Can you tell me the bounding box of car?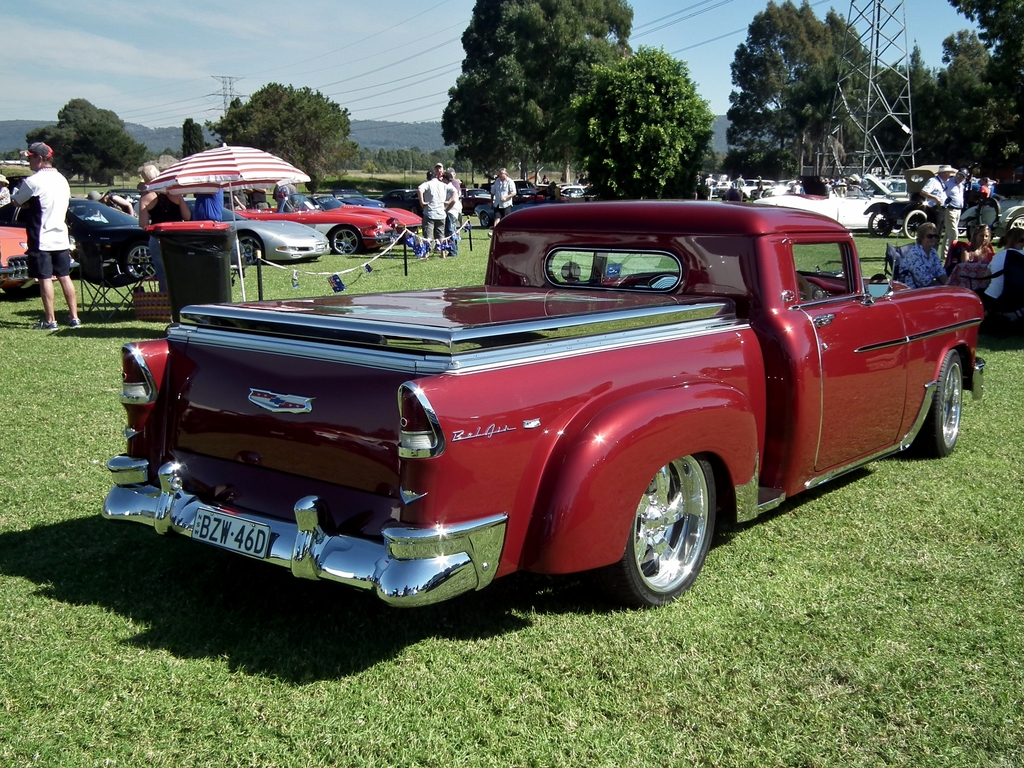
{"left": 0, "top": 219, "right": 56, "bottom": 296}.
